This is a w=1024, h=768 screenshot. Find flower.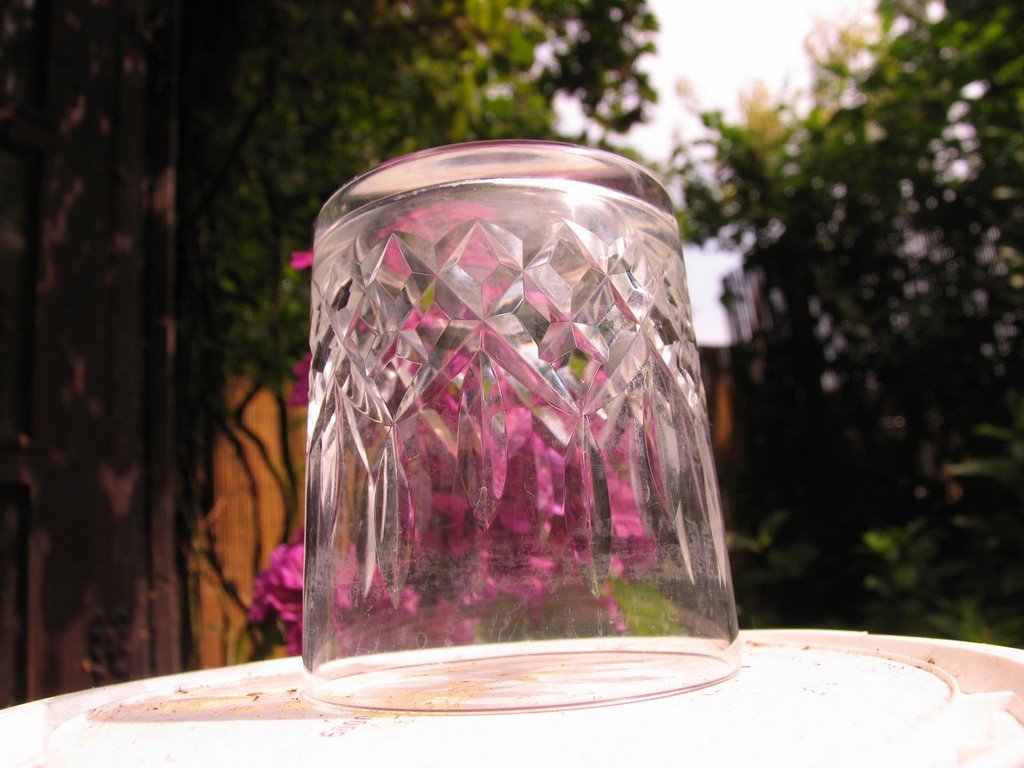
Bounding box: [x1=434, y1=422, x2=606, y2=579].
